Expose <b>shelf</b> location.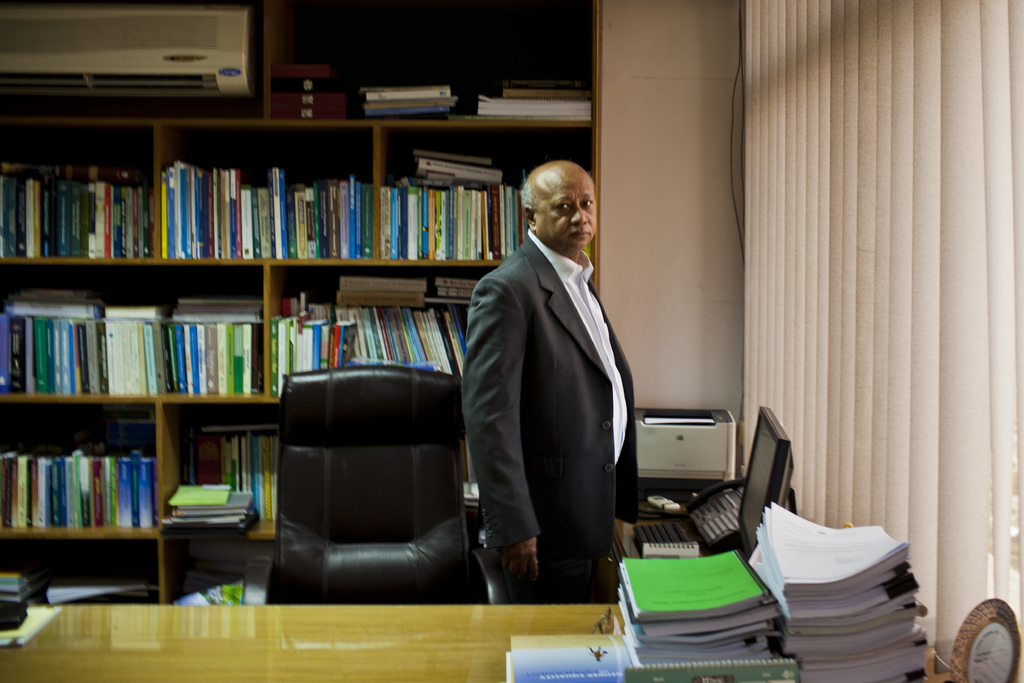
Exposed at BBox(156, 125, 389, 275).
